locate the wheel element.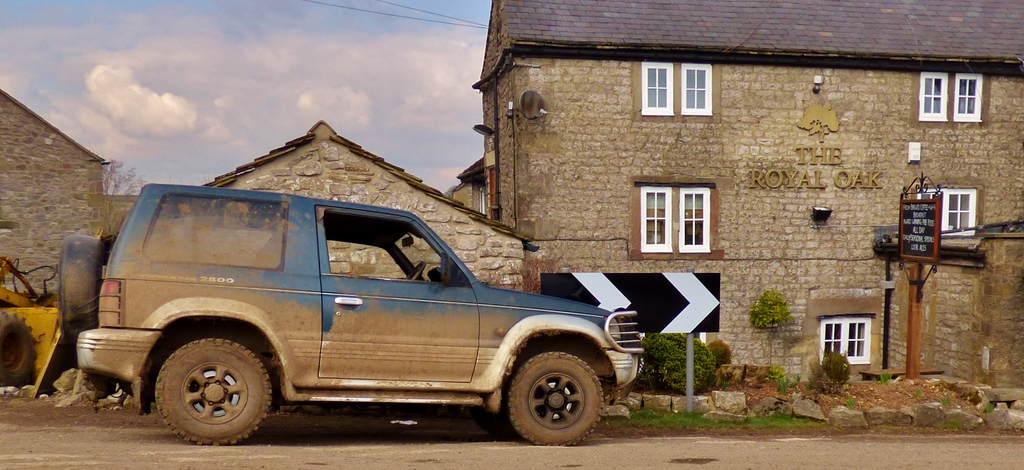
Element bbox: {"left": 479, "top": 407, "right": 511, "bottom": 441}.
